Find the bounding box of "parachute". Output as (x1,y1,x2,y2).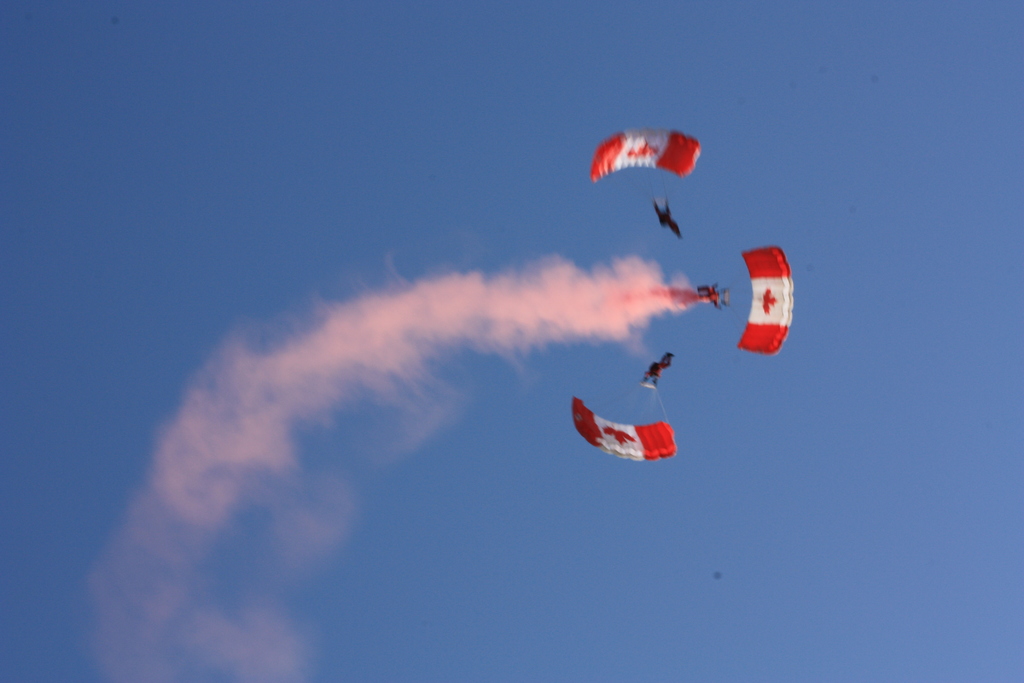
(587,129,705,204).
